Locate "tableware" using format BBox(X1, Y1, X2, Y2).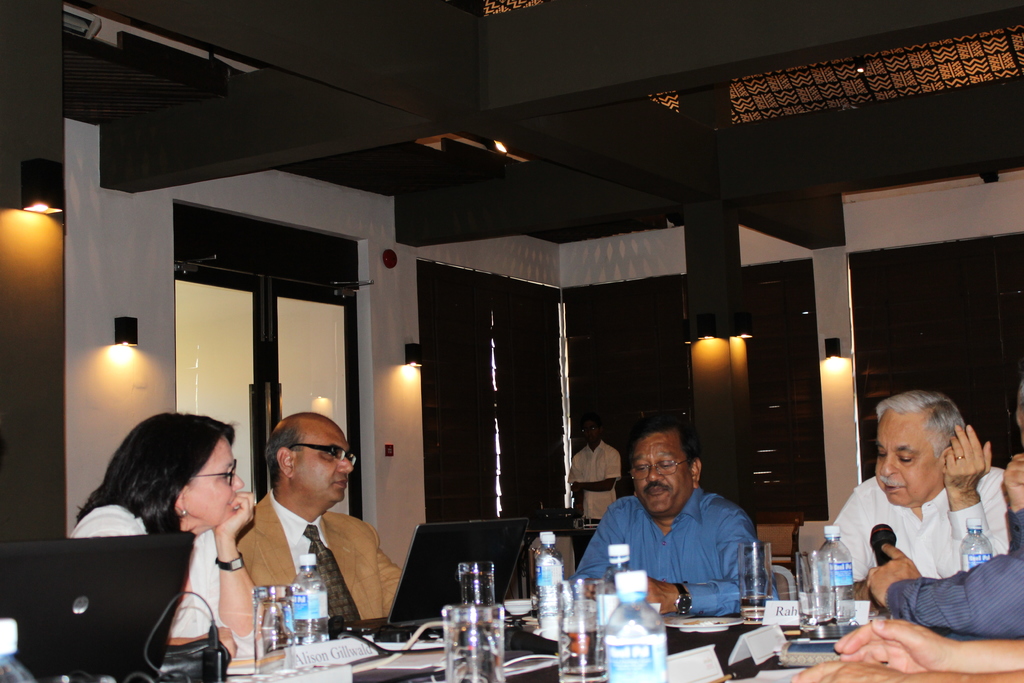
BBox(663, 618, 746, 632).
